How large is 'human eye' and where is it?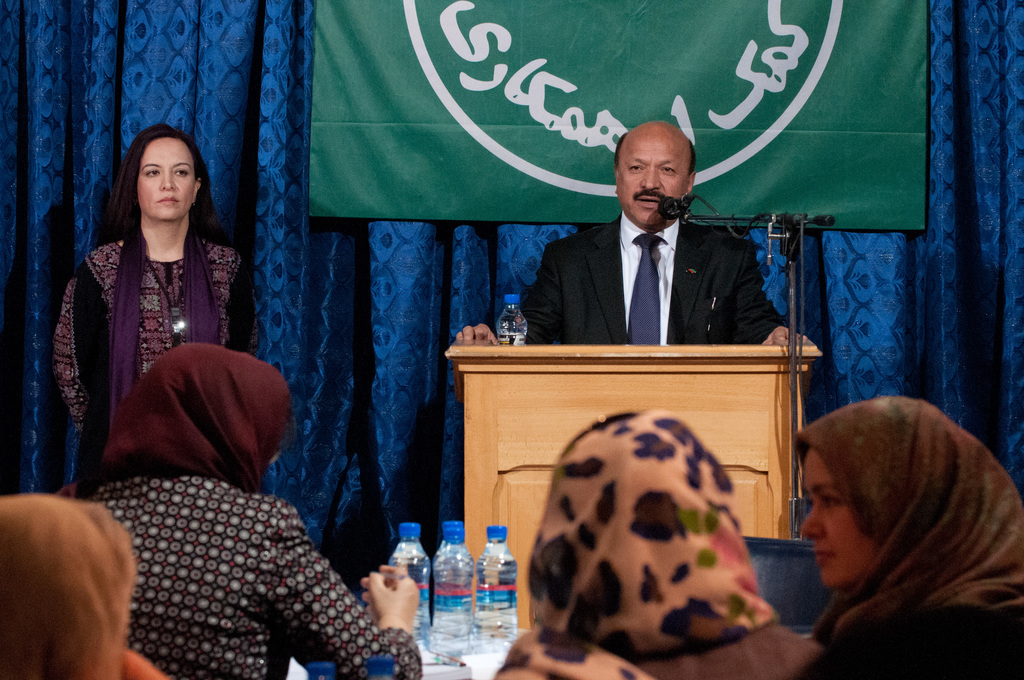
Bounding box: (660, 163, 677, 177).
